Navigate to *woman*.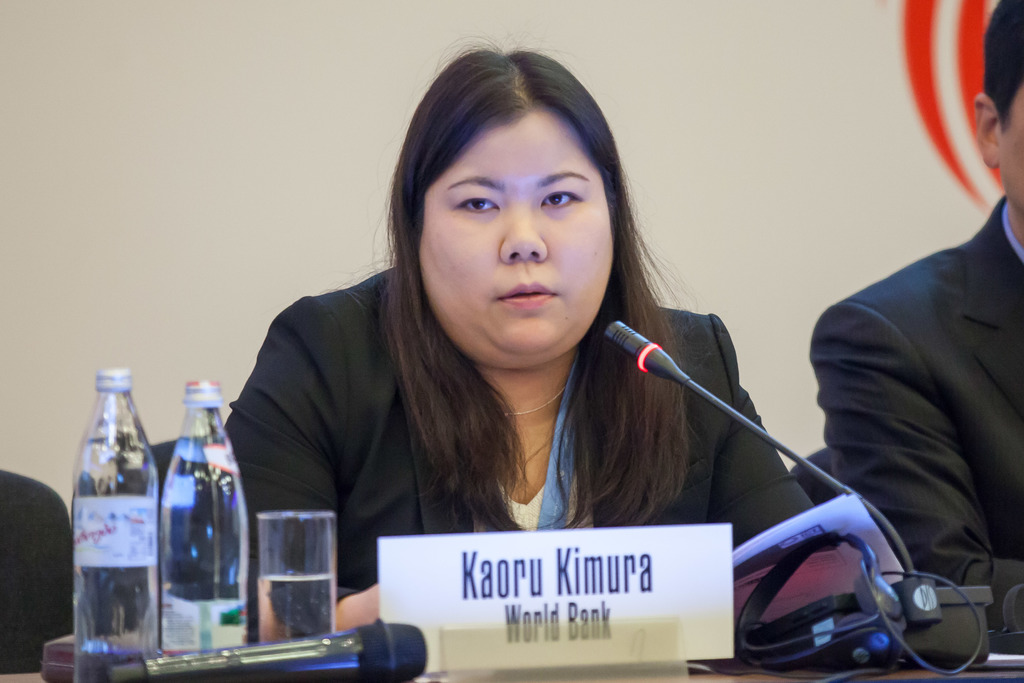
Navigation target: locate(216, 45, 820, 640).
